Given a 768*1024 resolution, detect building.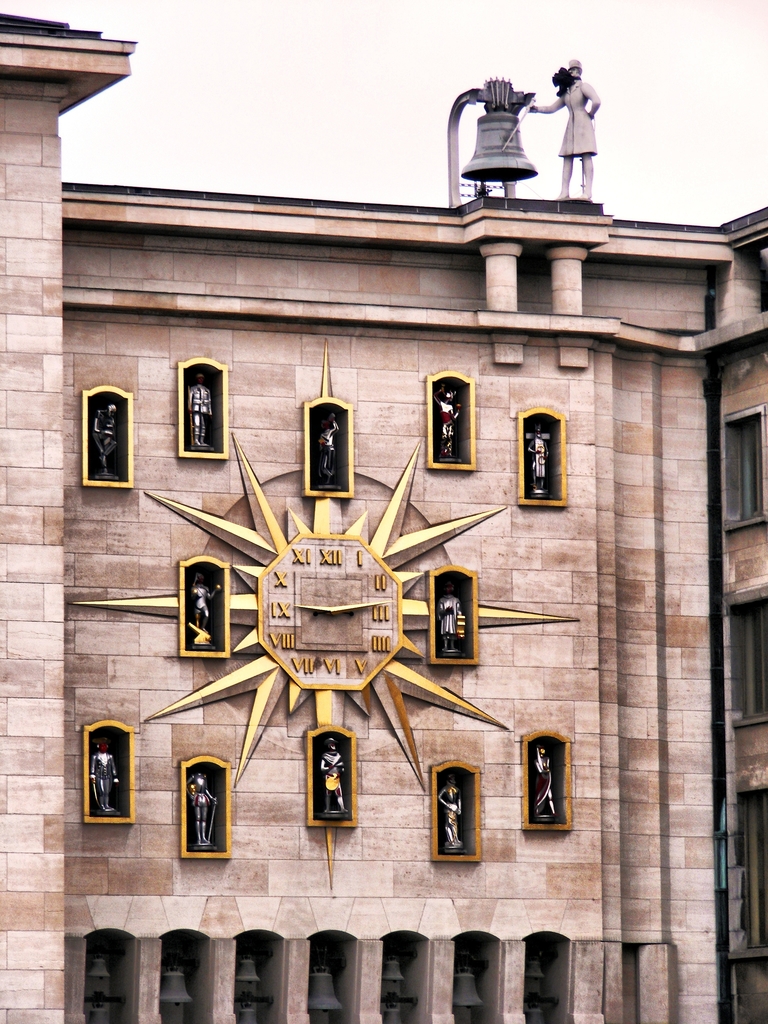
detection(0, 12, 767, 1023).
